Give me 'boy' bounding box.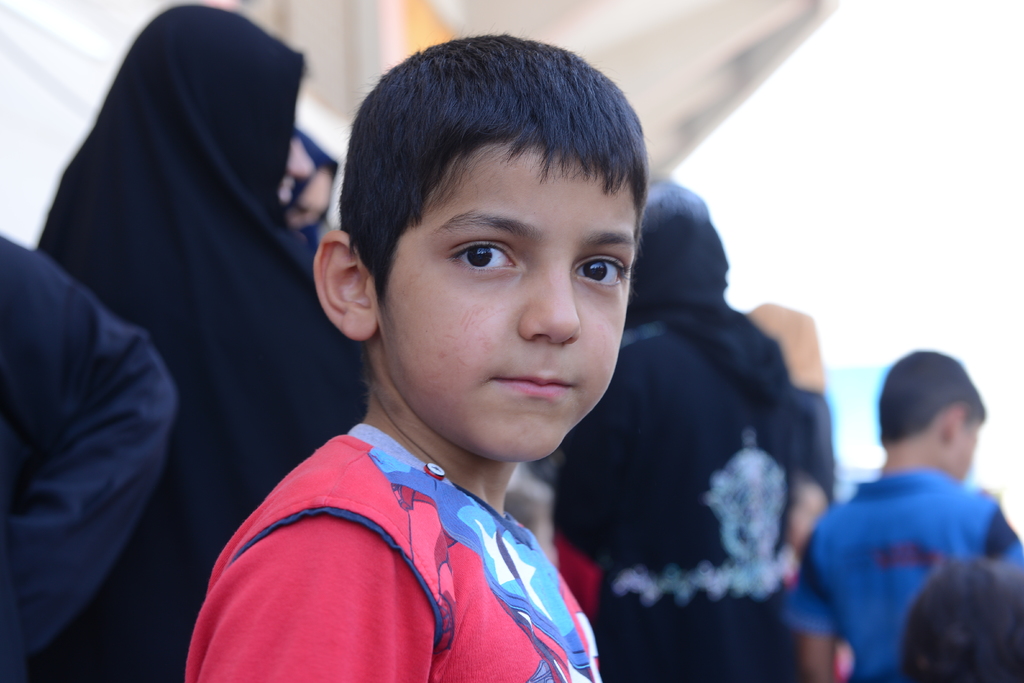
(786, 349, 1023, 682).
